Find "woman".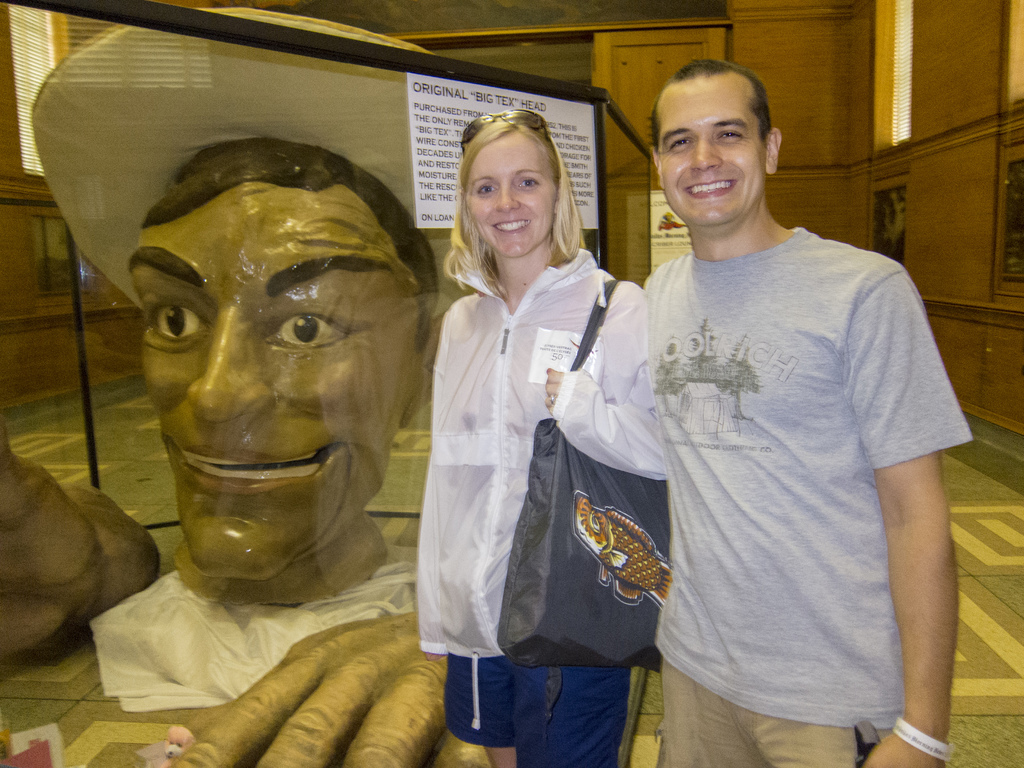
select_region(433, 113, 696, 767).
